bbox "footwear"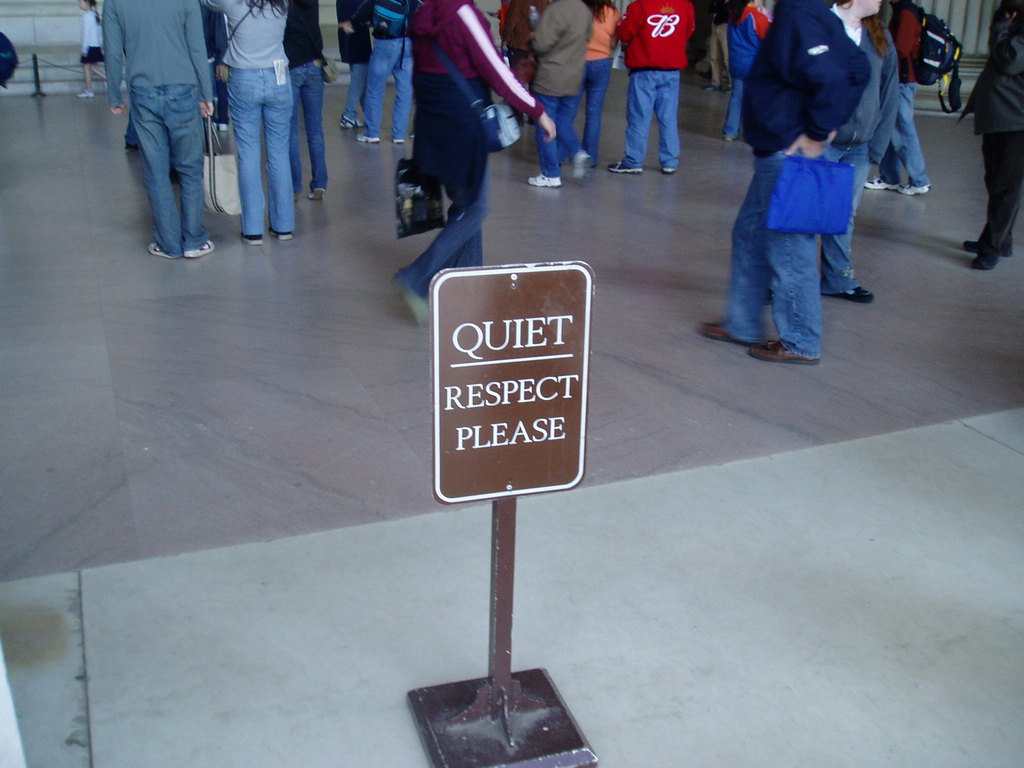
186/237/219/258
